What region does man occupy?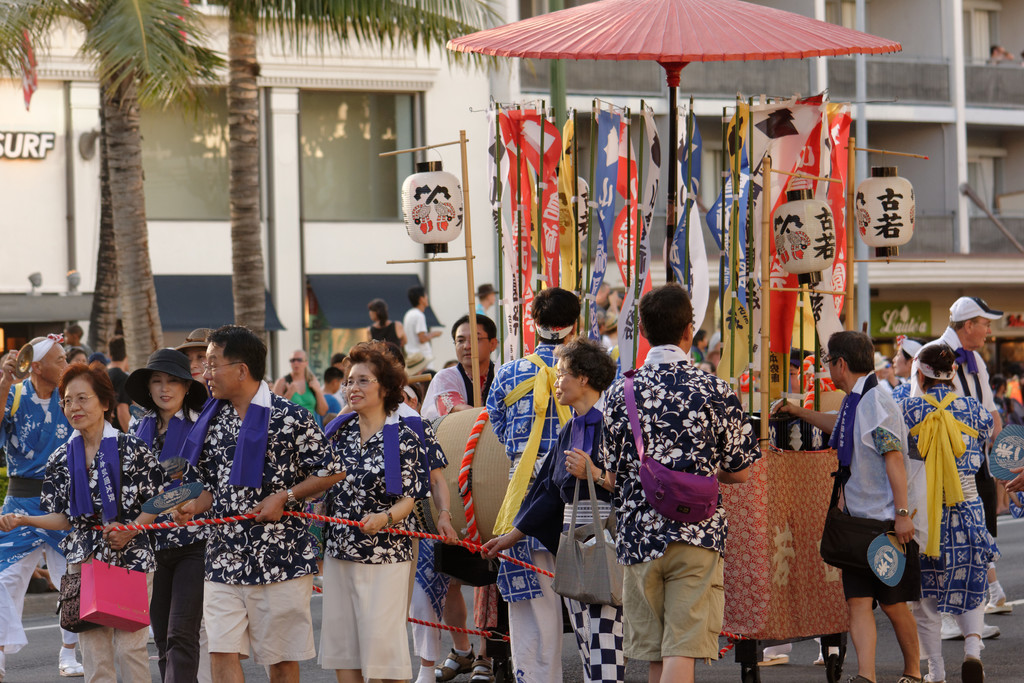
select_region(324, 368, 341, 425).
